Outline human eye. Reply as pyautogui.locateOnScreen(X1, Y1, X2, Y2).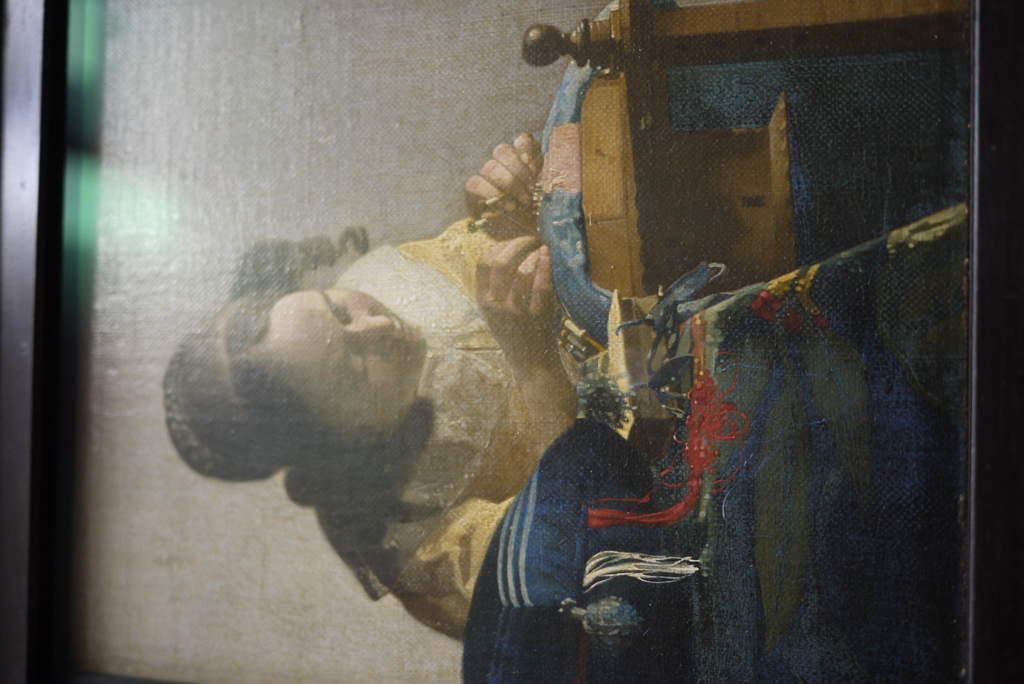
pyautogui.locateOnScreen(339, 349, 369, 390).
